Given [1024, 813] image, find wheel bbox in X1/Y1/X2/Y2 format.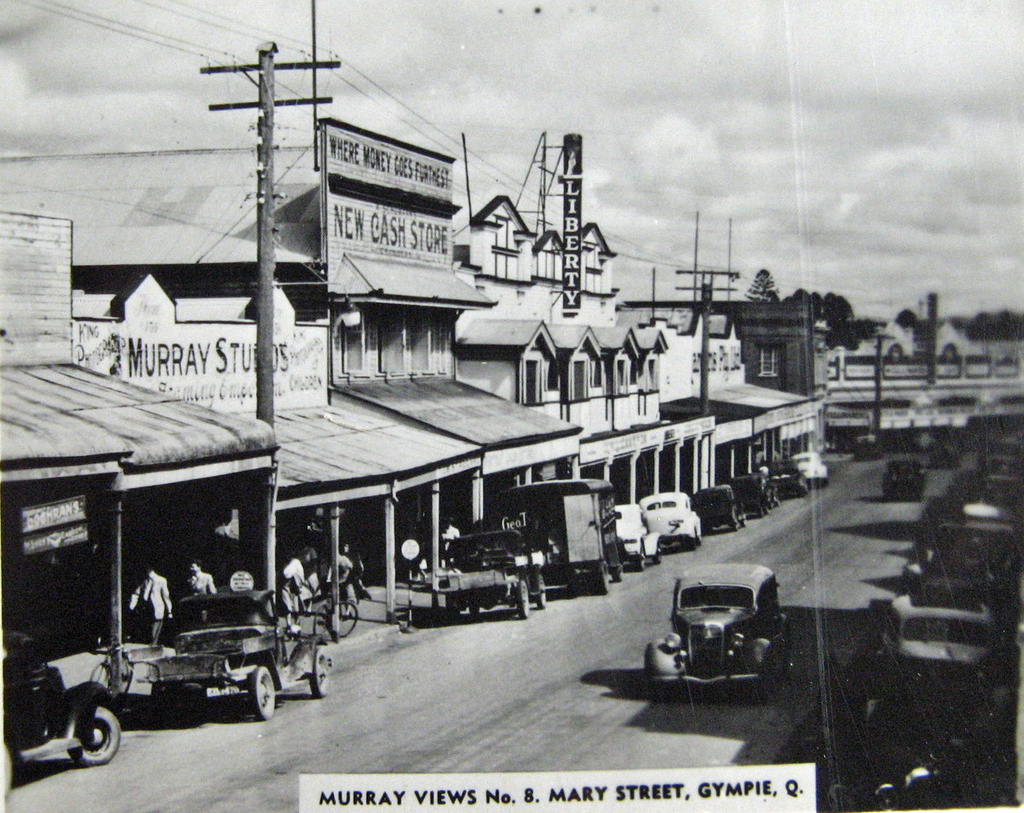
534/575/548/606.
